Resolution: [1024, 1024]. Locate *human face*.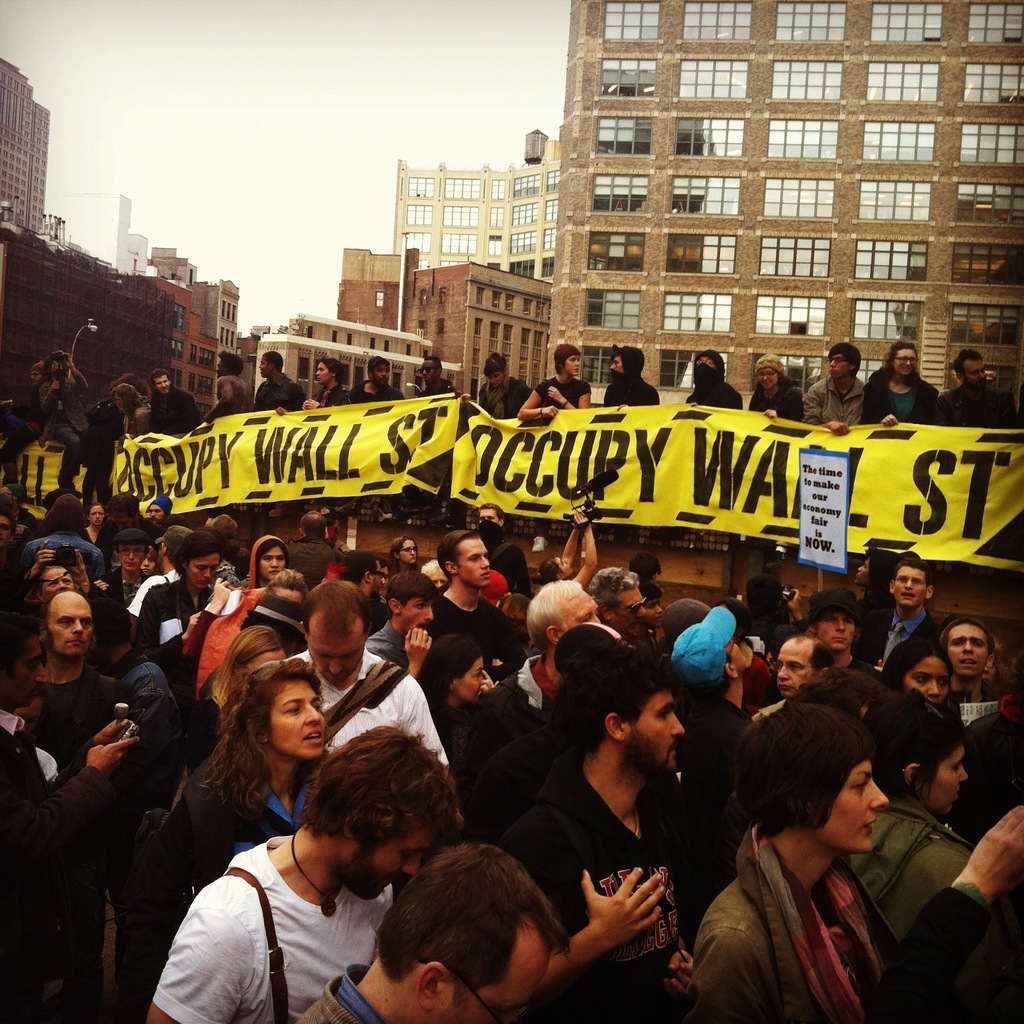
<box>266,675,328,754</box>.
